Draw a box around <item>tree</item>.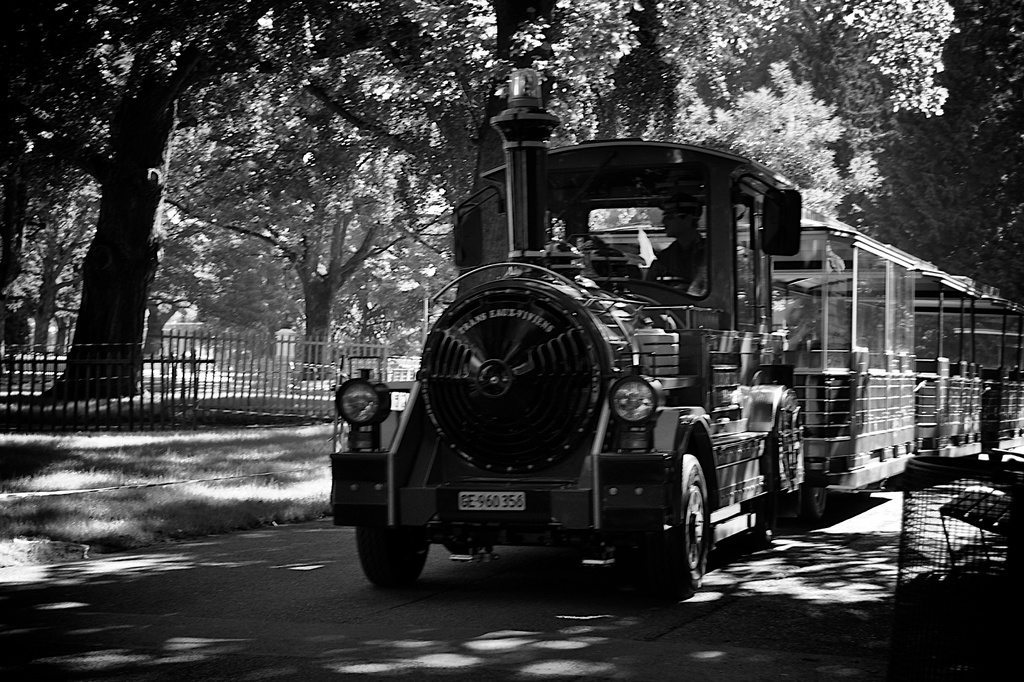
x1=162 y1=26 x2=447 y2=393.
